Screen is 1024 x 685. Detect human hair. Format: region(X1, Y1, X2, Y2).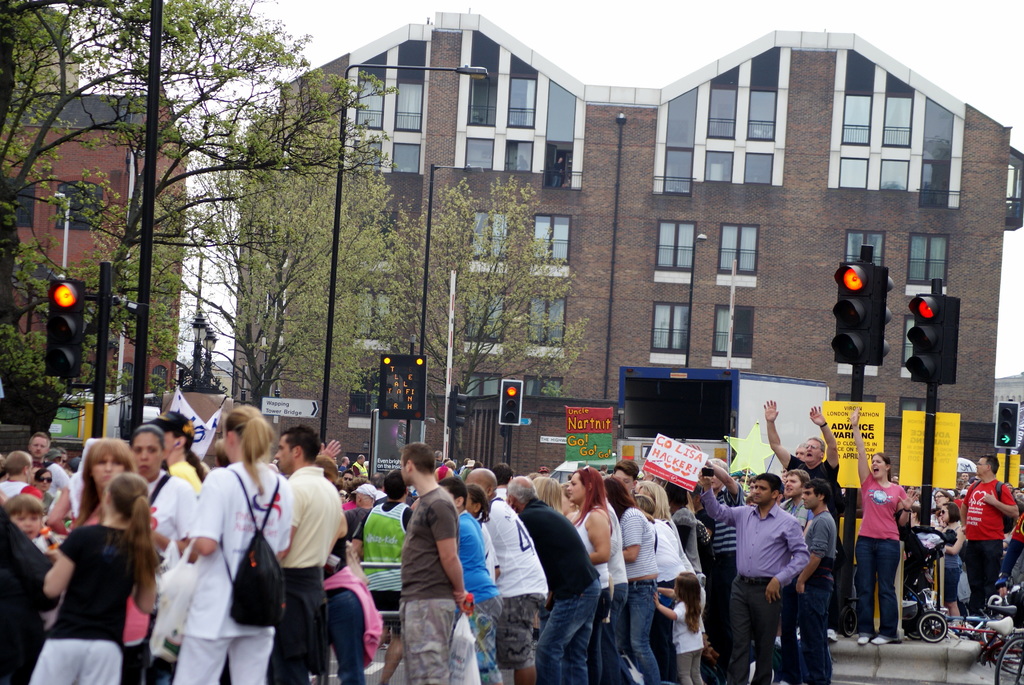
region(164, 425, 207, 480).
